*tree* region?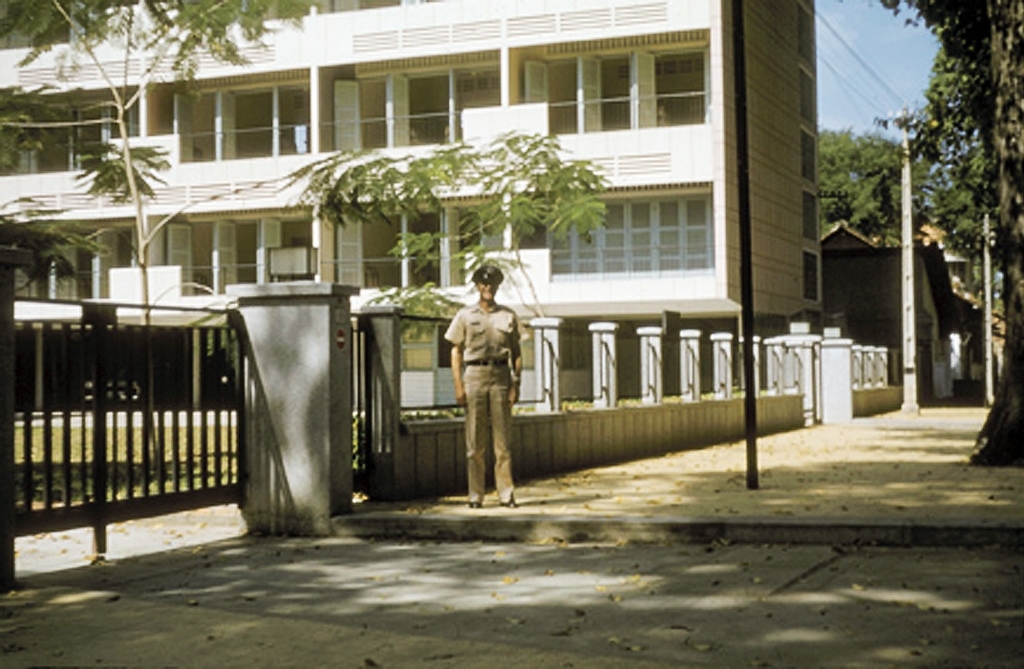
<box>810,122,913,238</box>
